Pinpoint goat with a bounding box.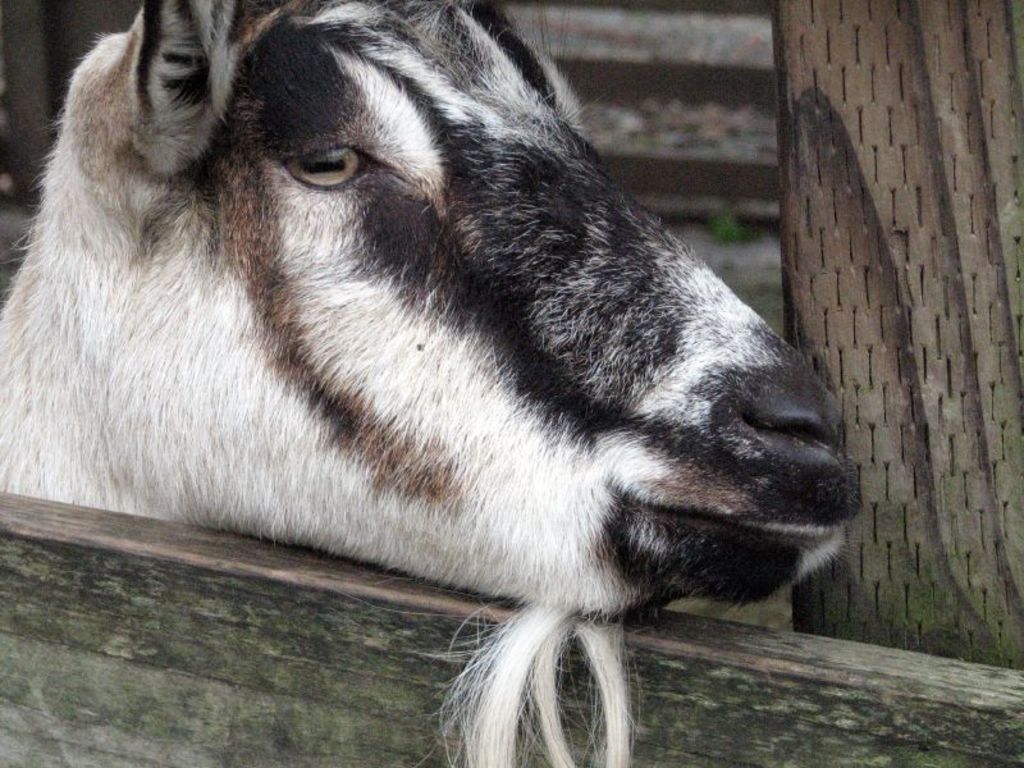
rect(50, 0, 888, 754).
